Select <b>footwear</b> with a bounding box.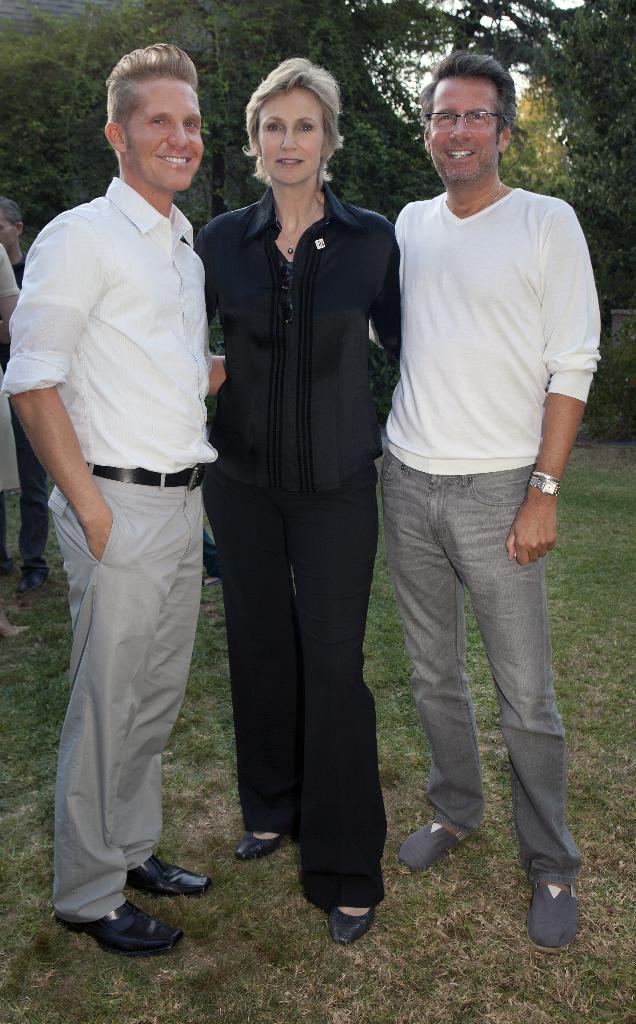
bbox(123, 849, 216, 896).
